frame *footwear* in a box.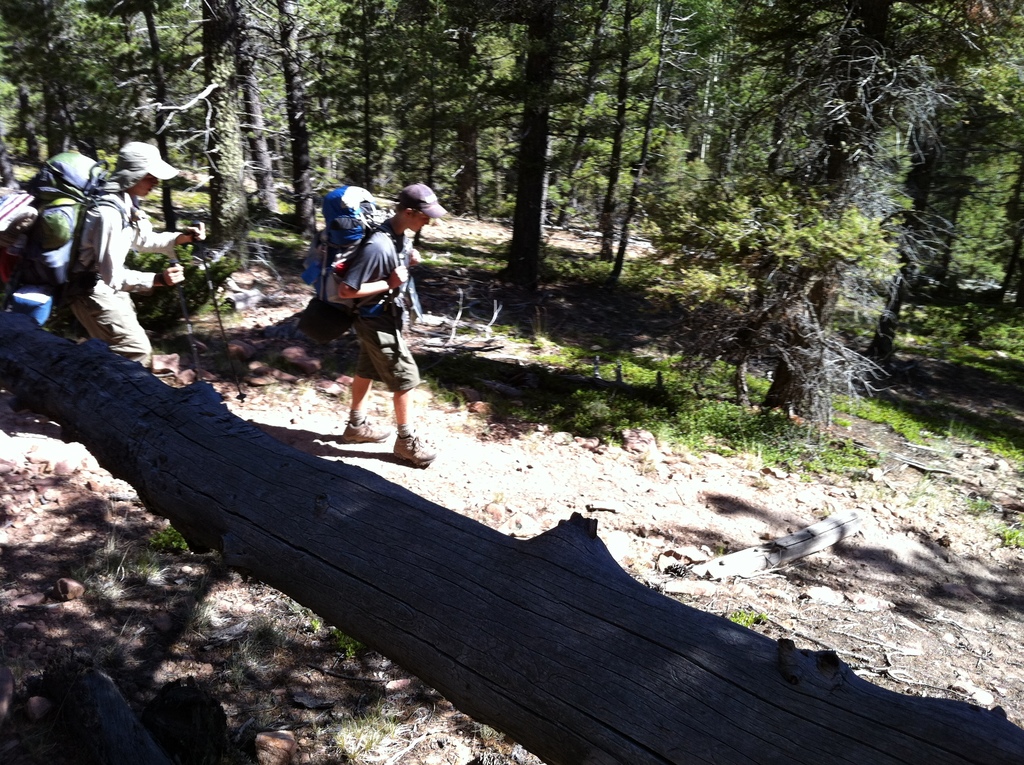
{"left": 338, "top": 418, "right": 392, "bottom": 447}.
